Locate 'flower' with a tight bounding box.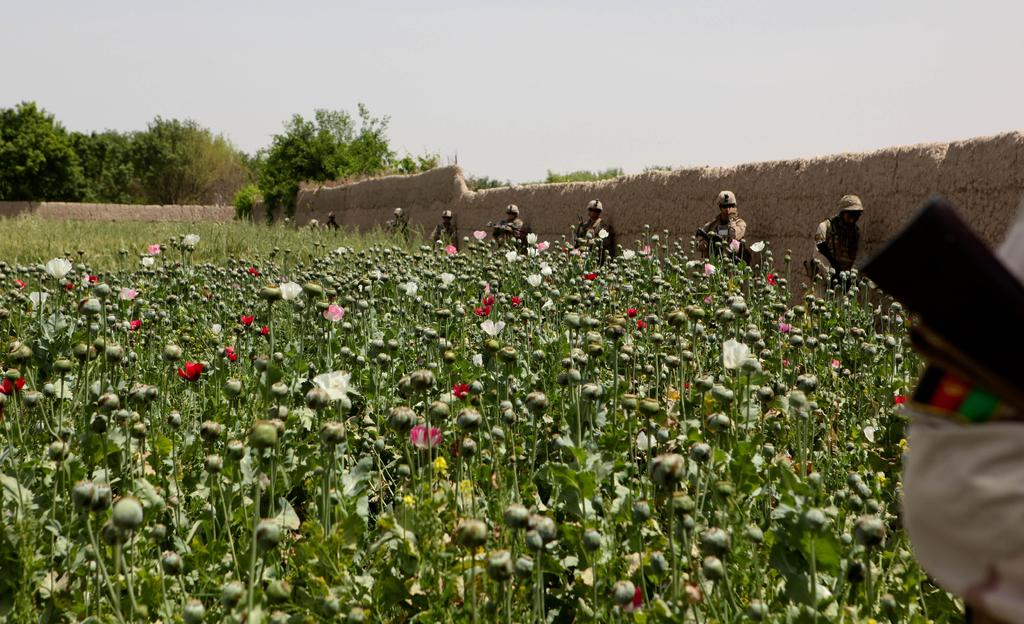
<region>143, 242, 164, 256</region>.
